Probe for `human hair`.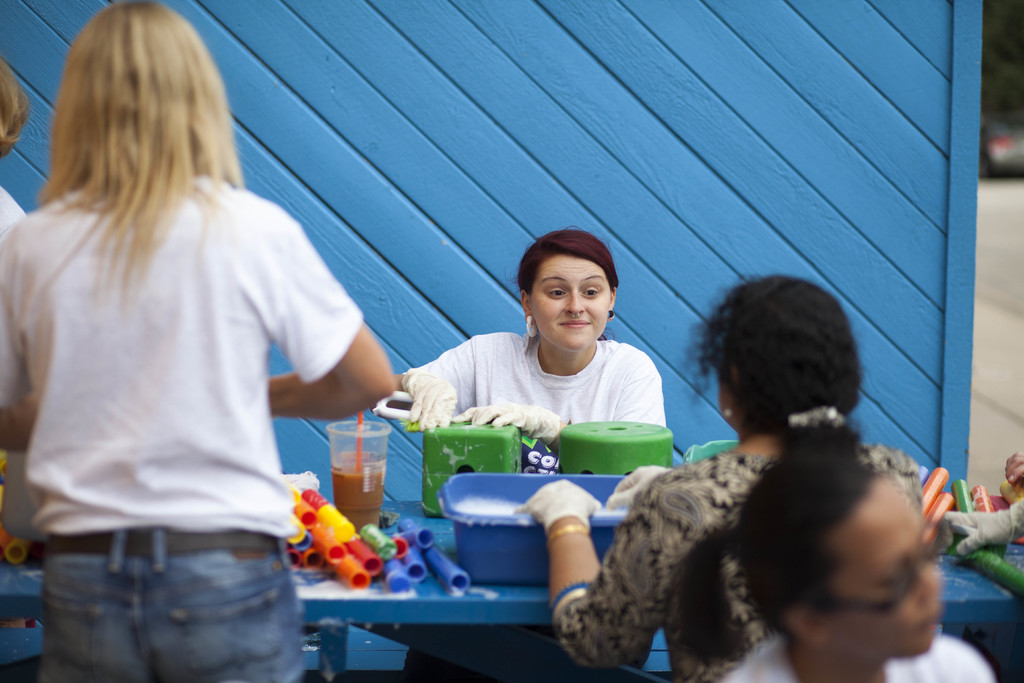
Probe result: box=[516, 227, 619, 342].
